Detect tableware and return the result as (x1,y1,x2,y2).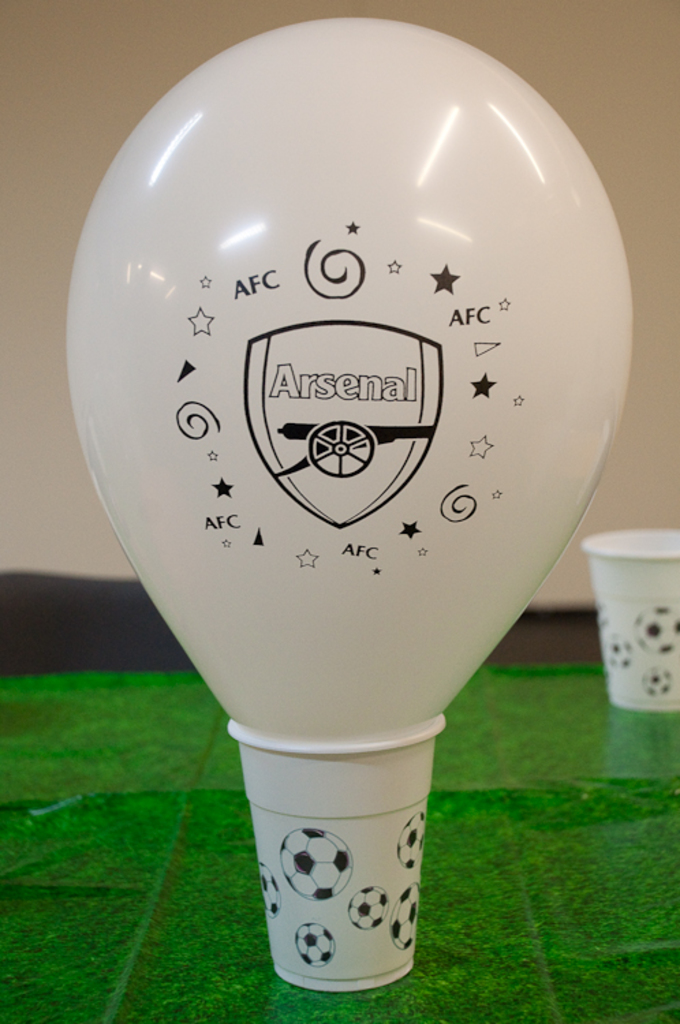
(580,531,679,714).
